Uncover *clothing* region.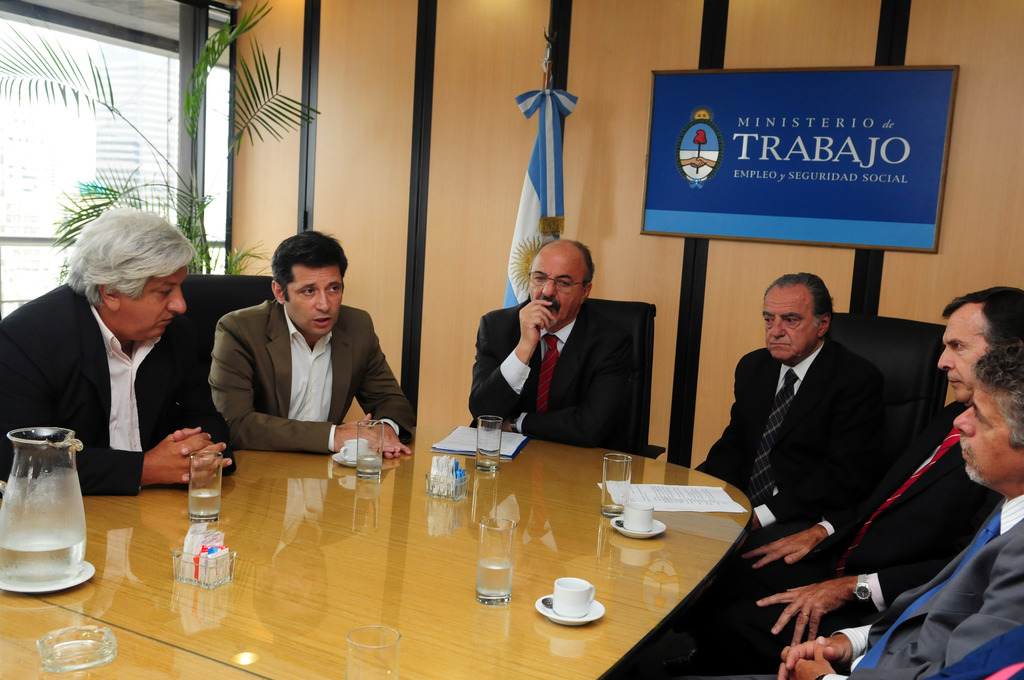
Uncovered: [0,281,243,499].
